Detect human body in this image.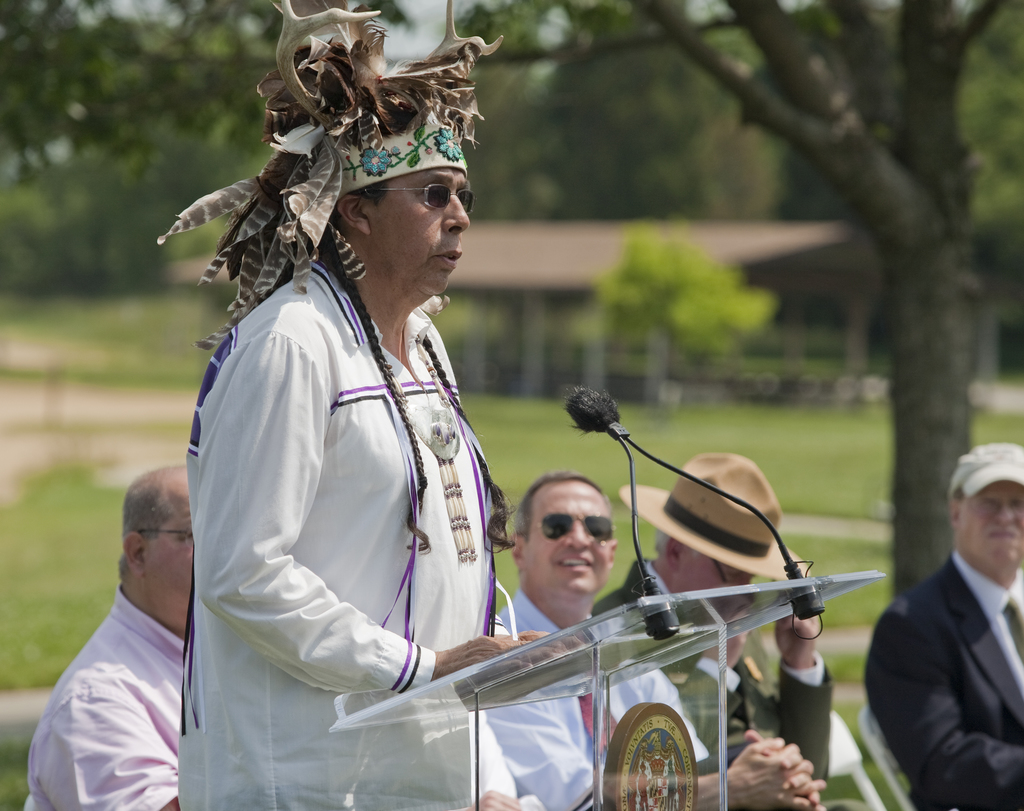
Detection: box=[483, 589, 827, 810].
